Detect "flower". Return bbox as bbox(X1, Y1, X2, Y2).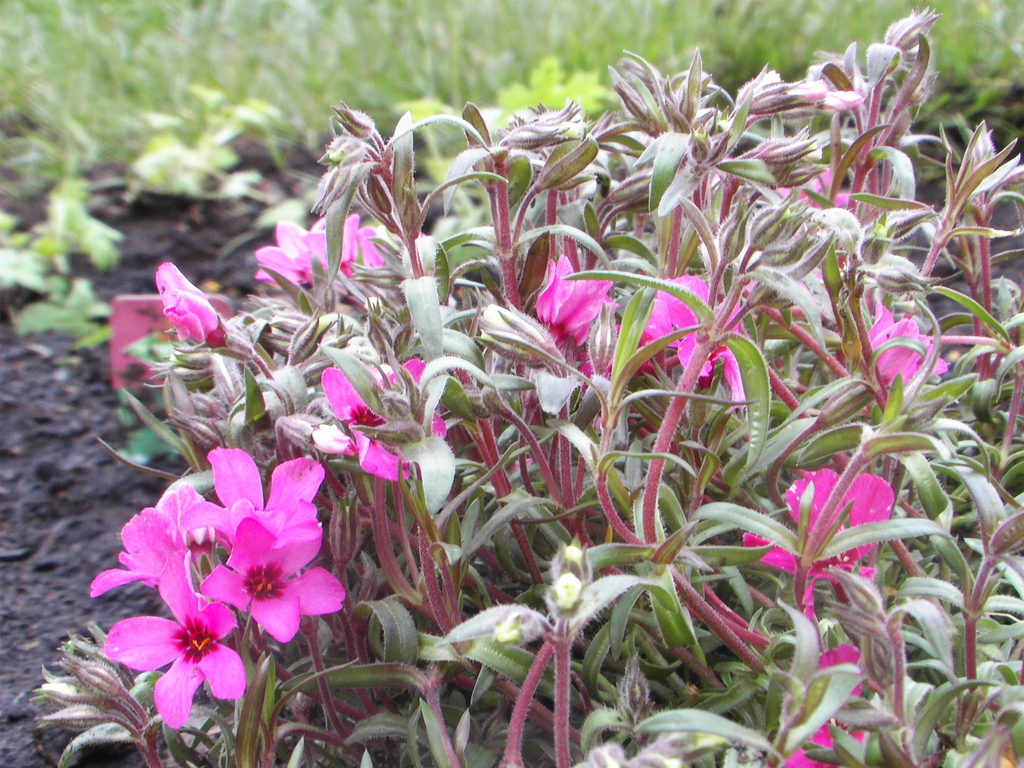
bbox(346, 221, 402, 273).
